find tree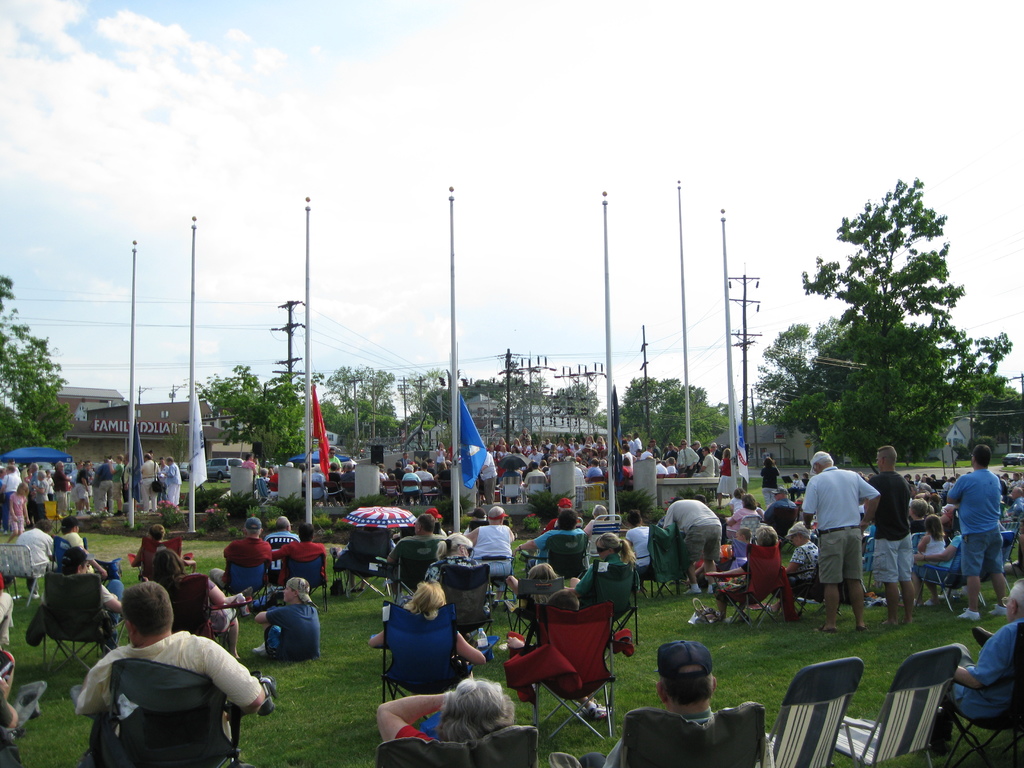
bbox(465, 378, 545, 418)
